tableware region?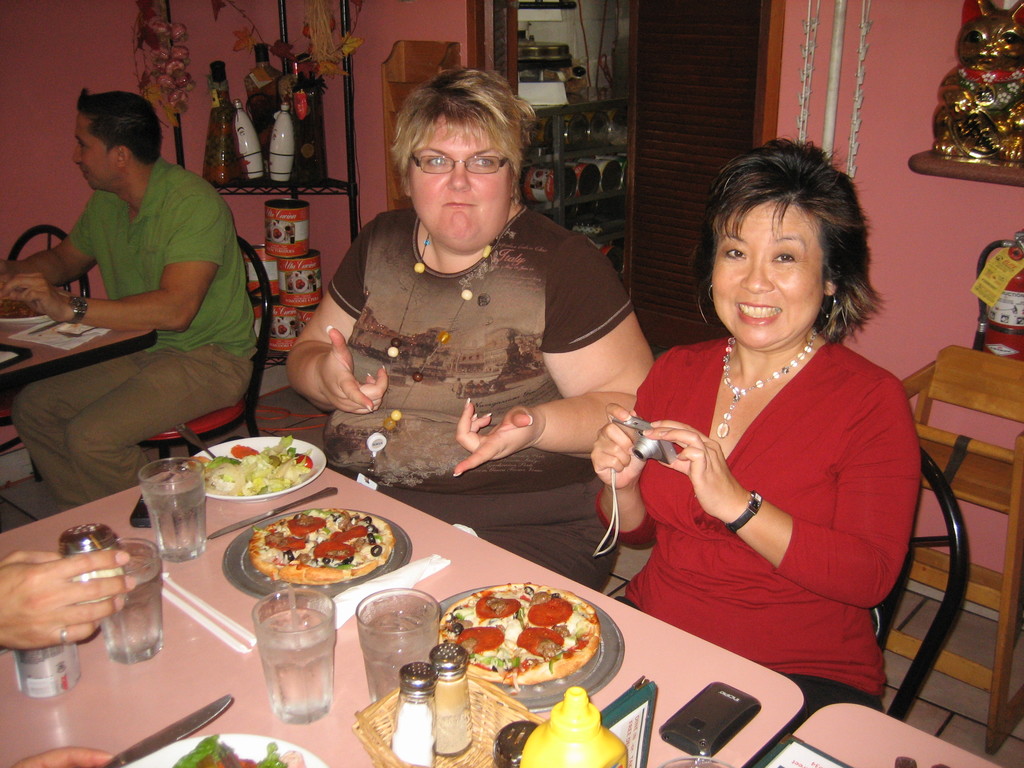
<bbox>390, 659, 435, 765</bbox>
